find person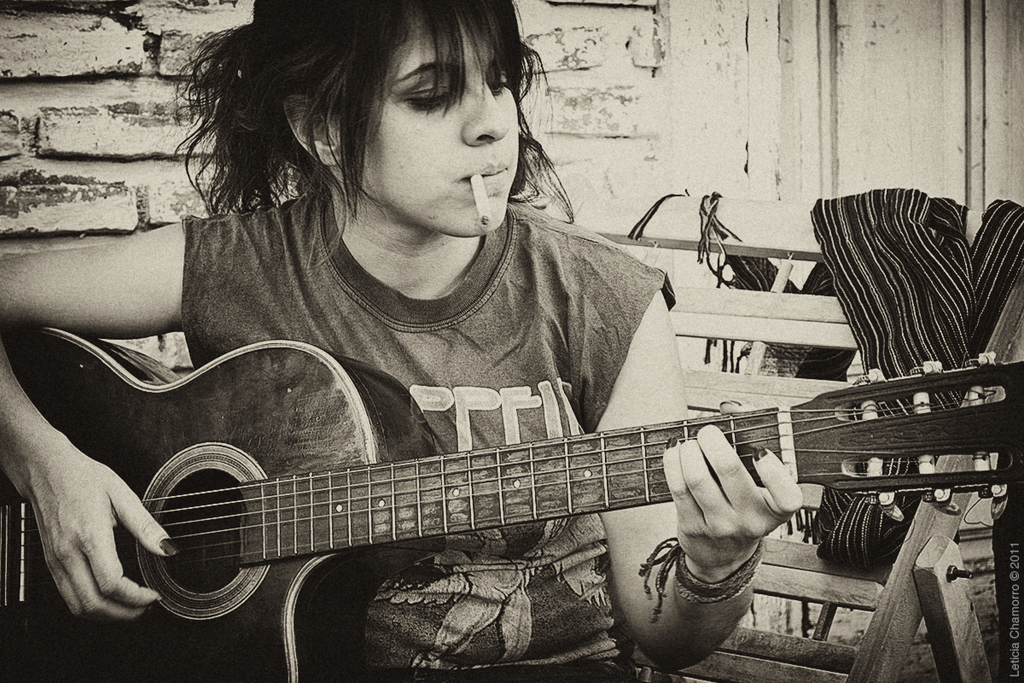
crop(78, 44, 859, 628)
